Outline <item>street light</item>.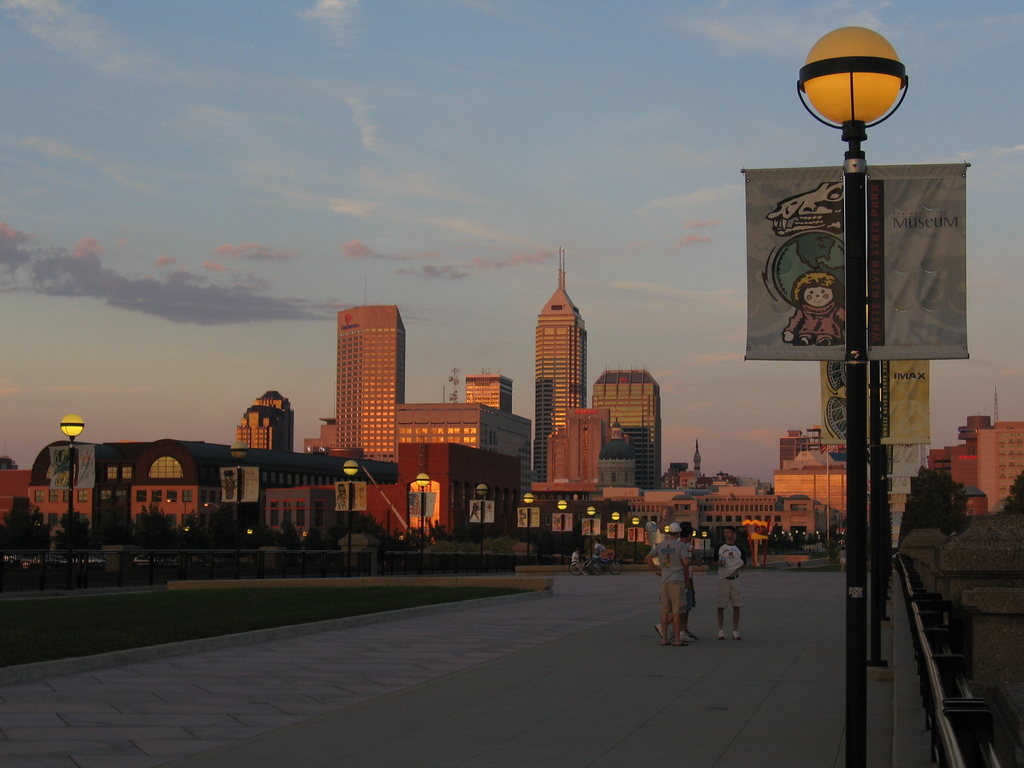
Outline: (414,472,434,558).
